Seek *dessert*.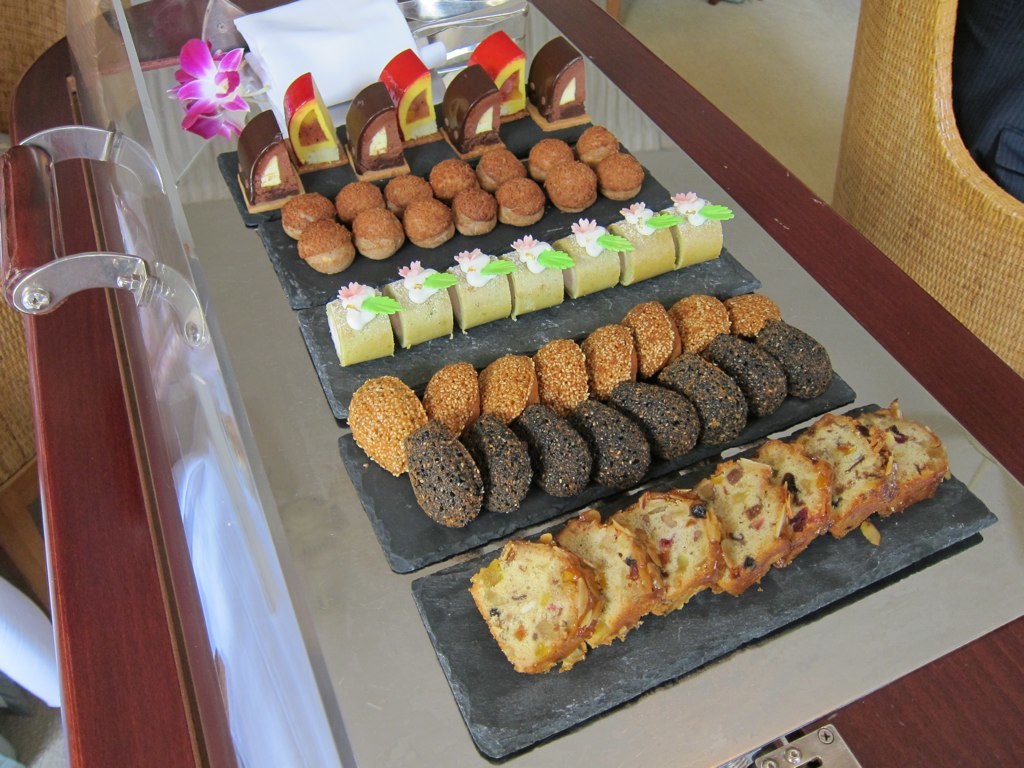
[574,116,623,162].
